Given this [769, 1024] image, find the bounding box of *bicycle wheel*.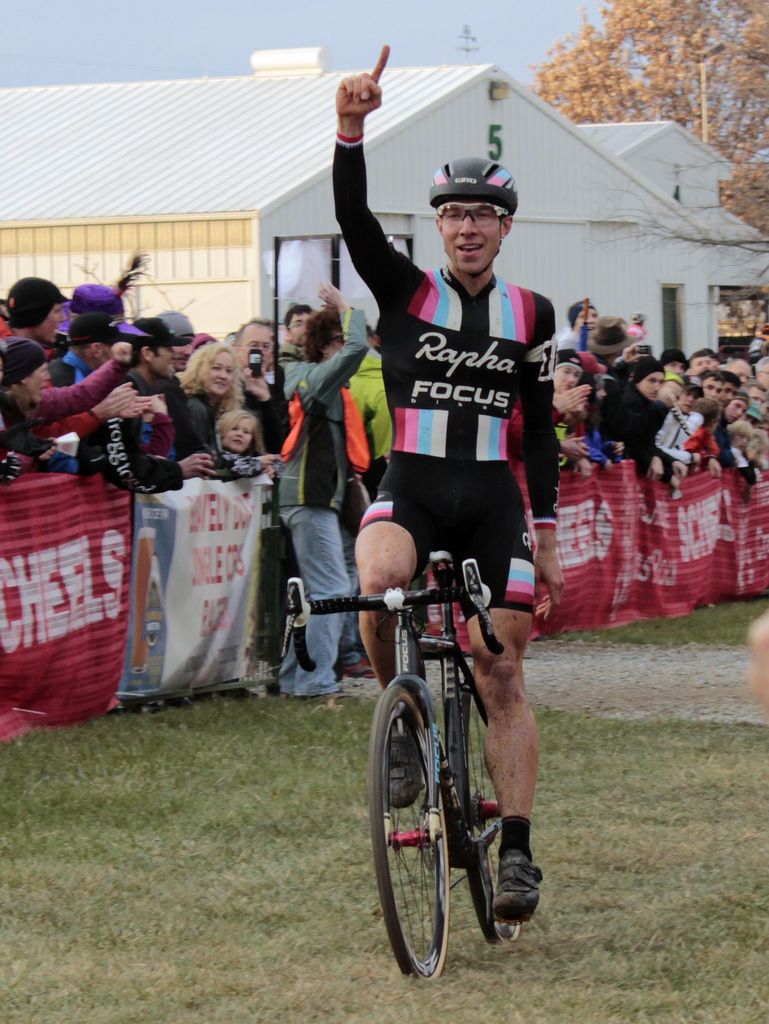
rect(371, 678, 456, 986).
